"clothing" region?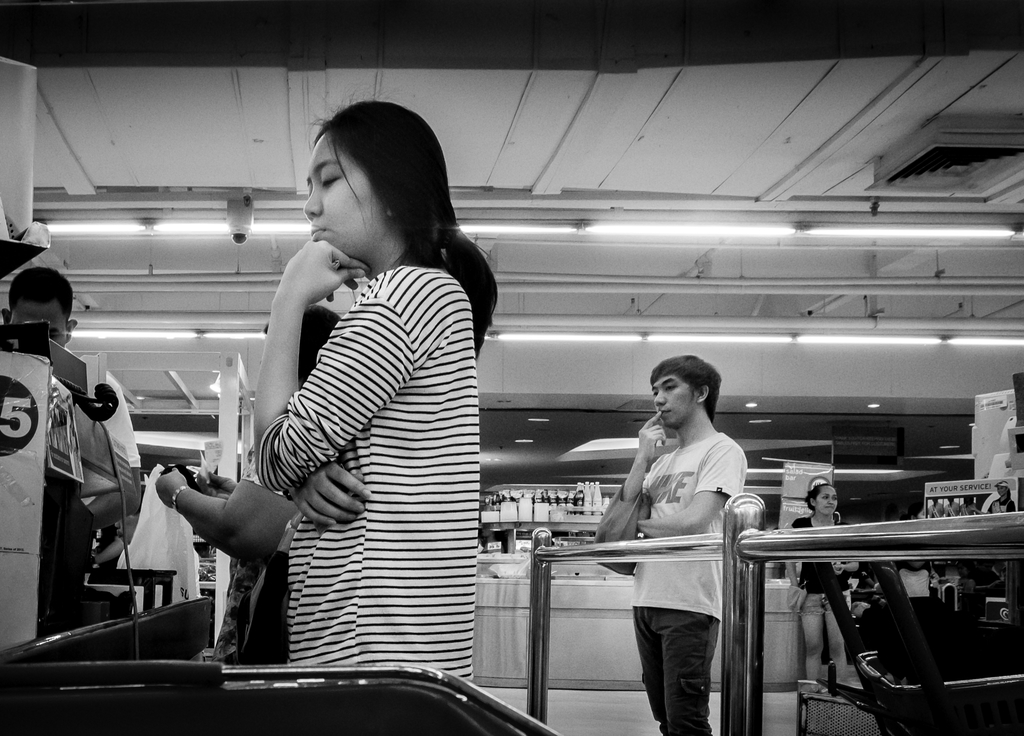
926,502,945,519
